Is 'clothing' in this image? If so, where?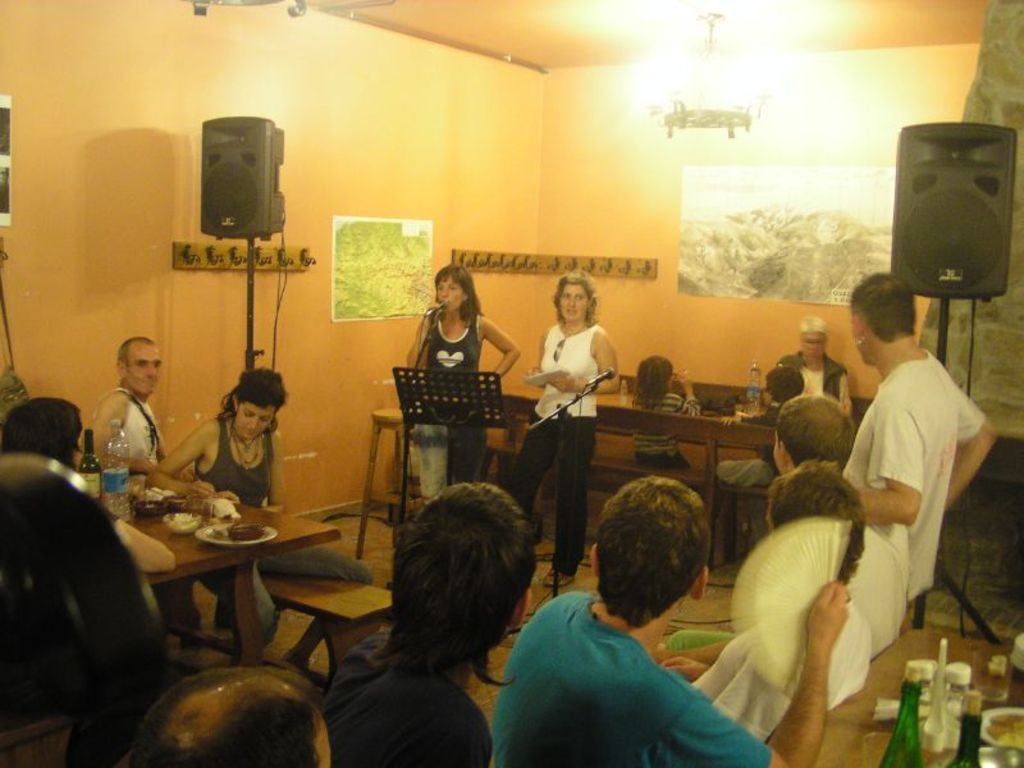
Yes, at bbox=(104, 507, 164, 627).
